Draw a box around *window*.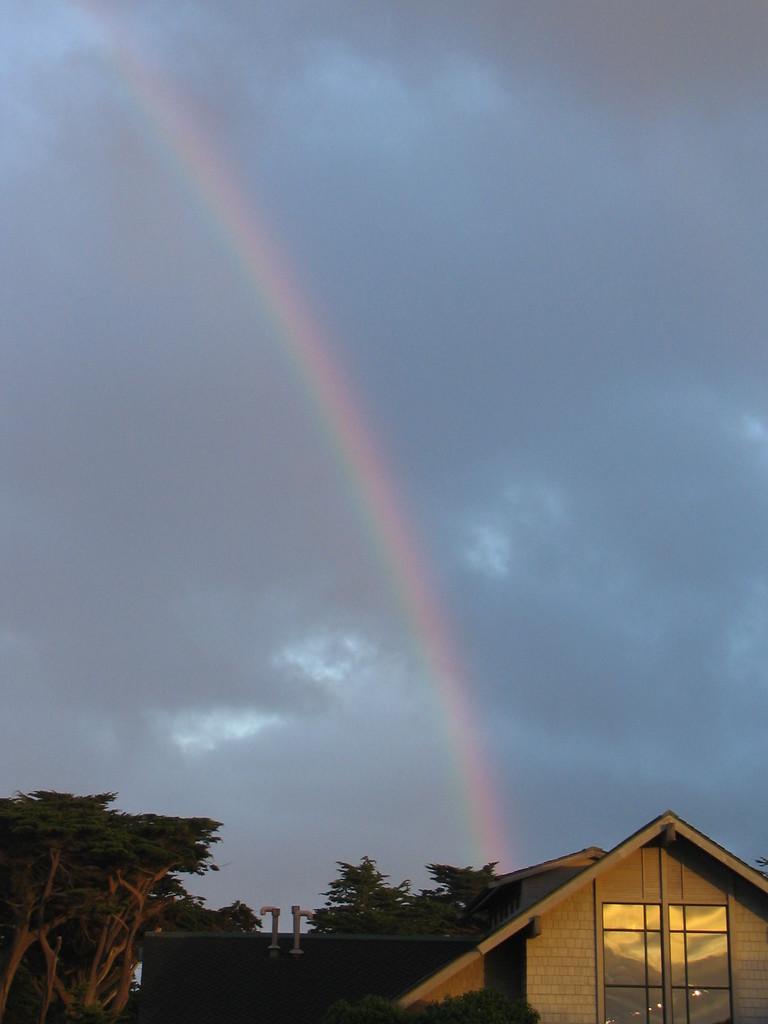
select_region(607, 901, 668, 1023).
